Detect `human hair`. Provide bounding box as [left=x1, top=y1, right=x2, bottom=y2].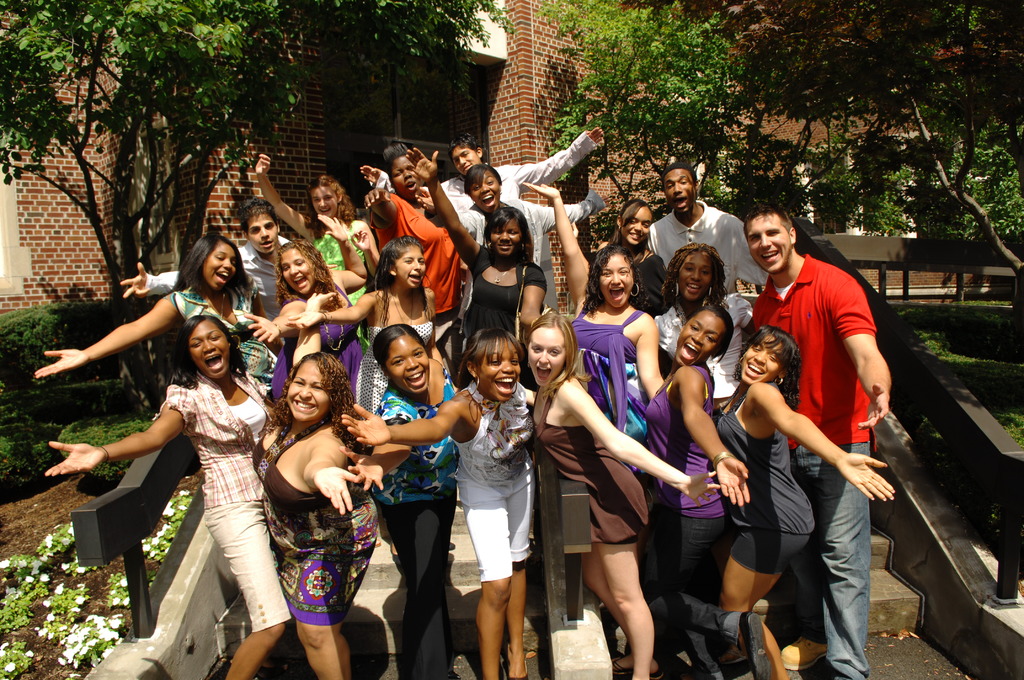
[left=687, top=304, right=735, bottom=363].
